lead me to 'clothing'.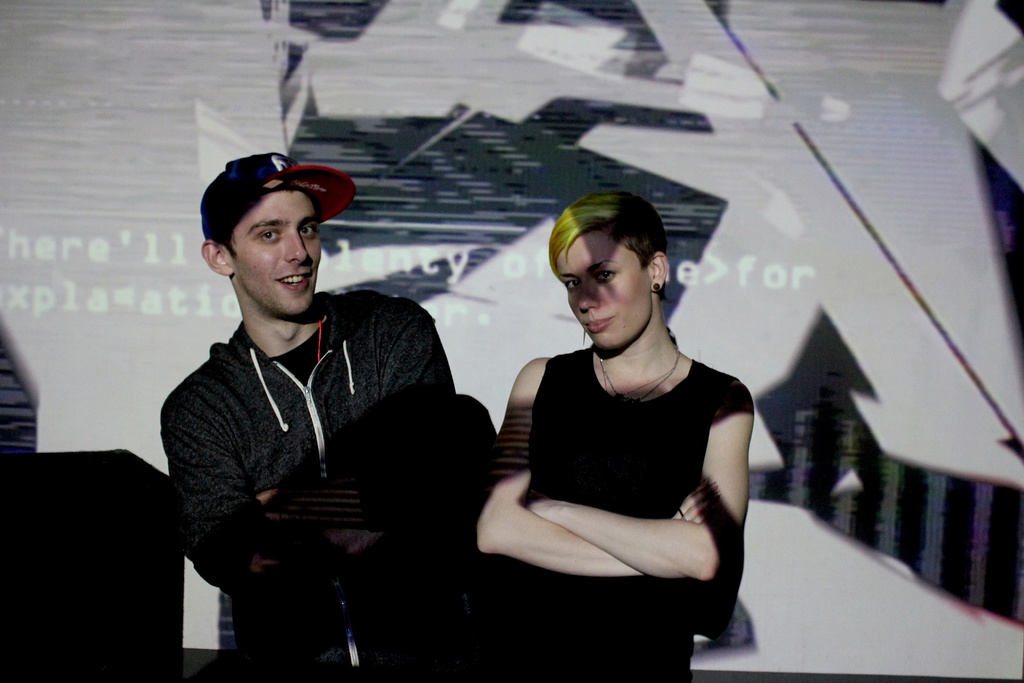
Lead to rect(522, 345, 720, 682).
